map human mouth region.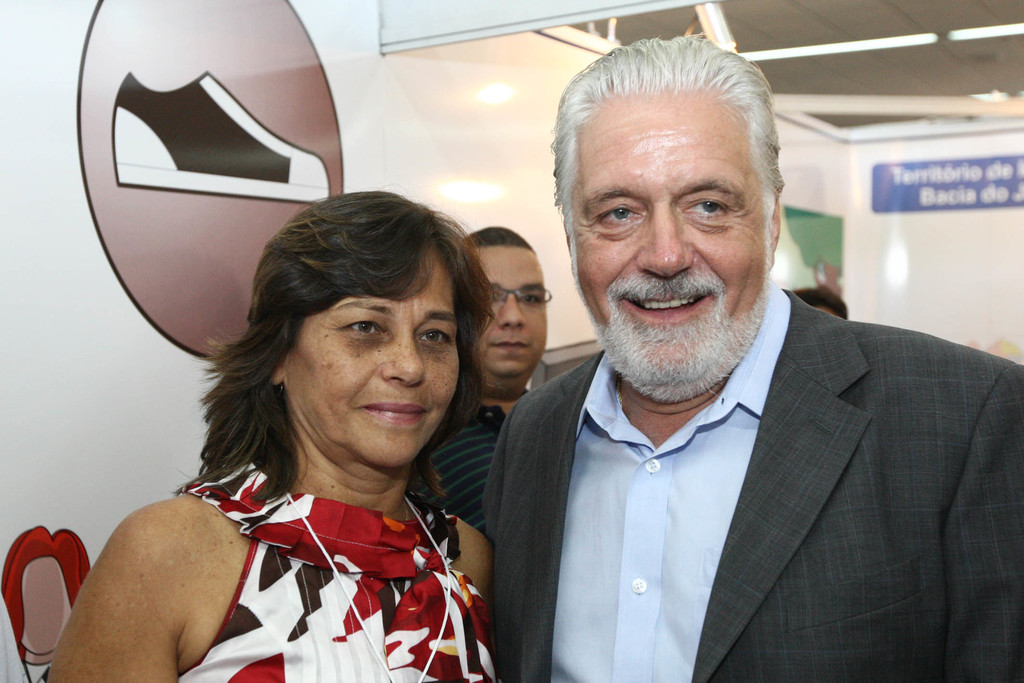
Mapped to (x1=492, y1=336, x2=533, y2=349).
